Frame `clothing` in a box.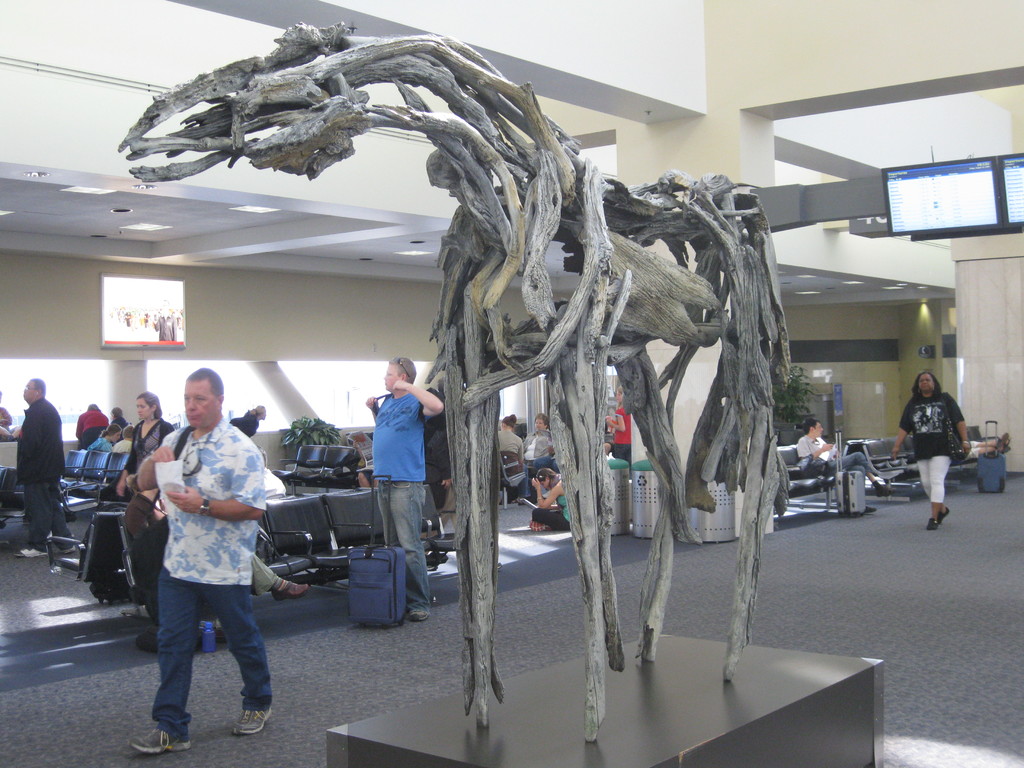
[530,493,572,529].
